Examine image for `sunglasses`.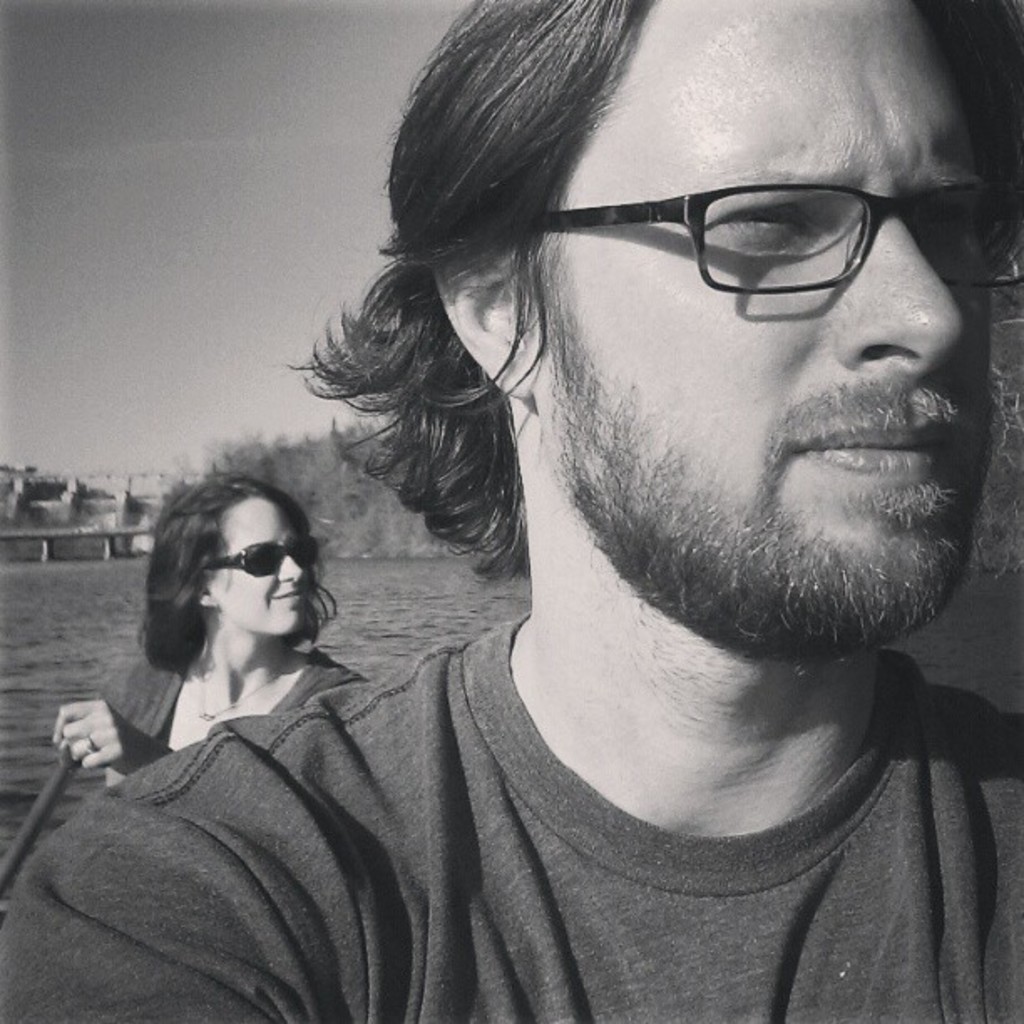
Examination result: left=197, top=535, right=320, bottom=576.
